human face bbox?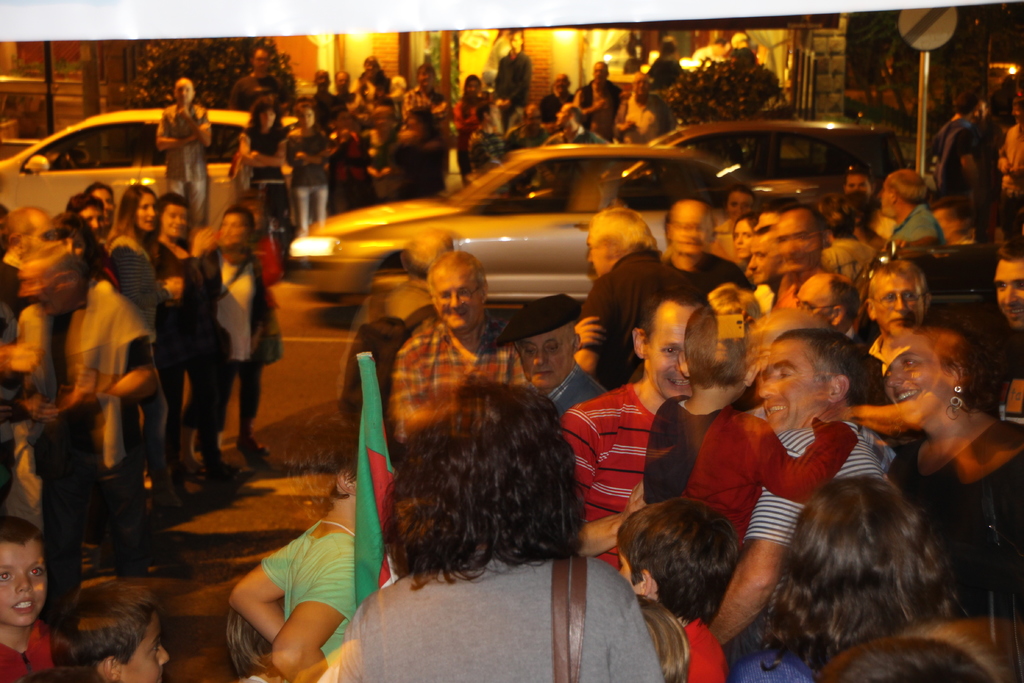
box(774, 215, 819, 267)
